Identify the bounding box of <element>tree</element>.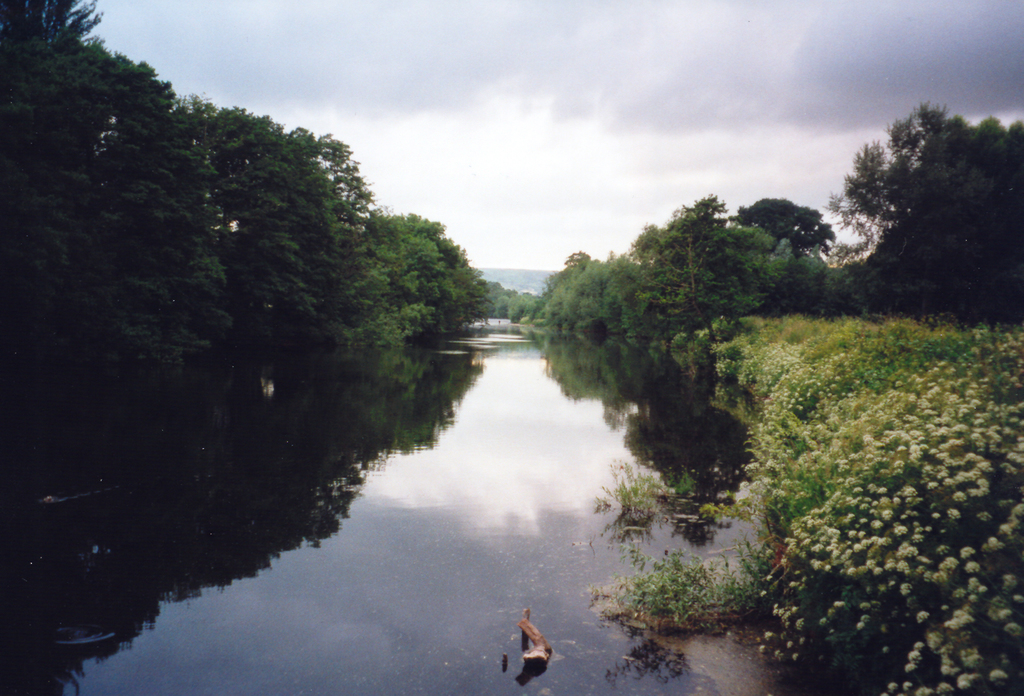
box(362, 216, 449, 335).
